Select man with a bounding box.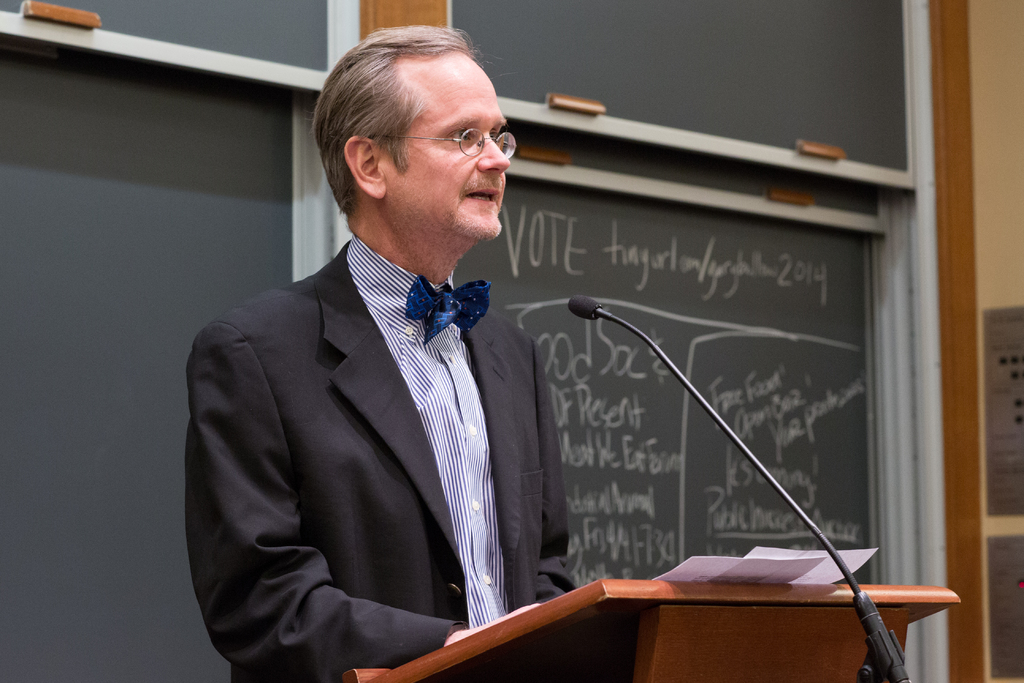
box(182, 15, 573, 682).
